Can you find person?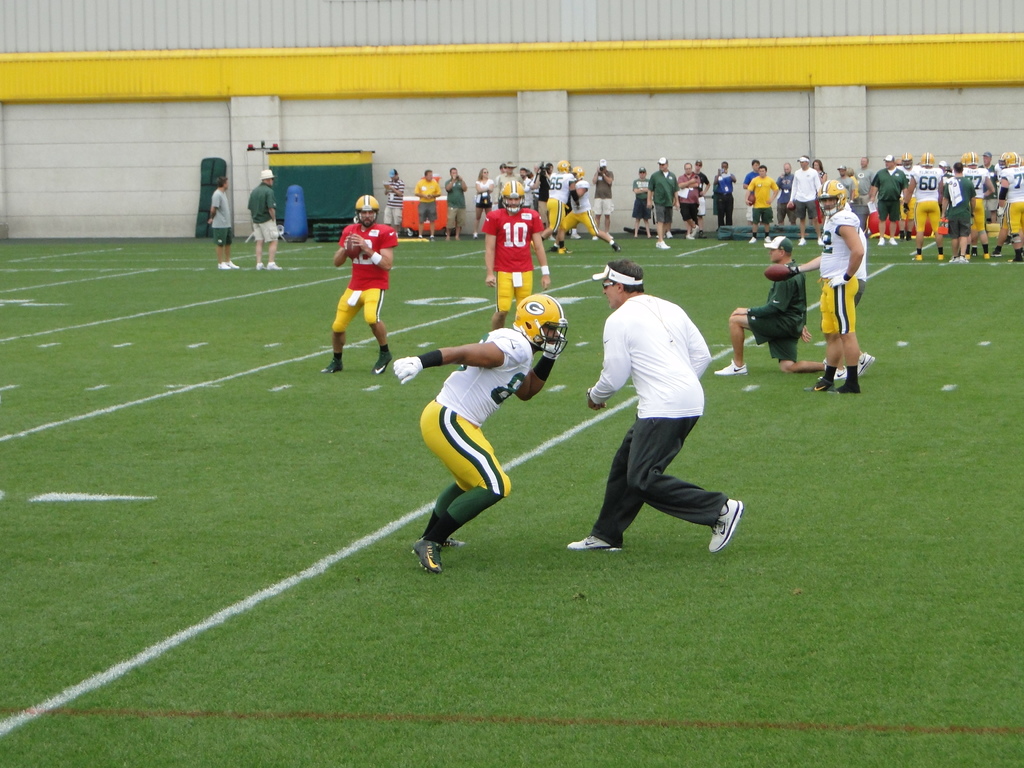
Yes, bounding box: (567, 260, 740, 552).
